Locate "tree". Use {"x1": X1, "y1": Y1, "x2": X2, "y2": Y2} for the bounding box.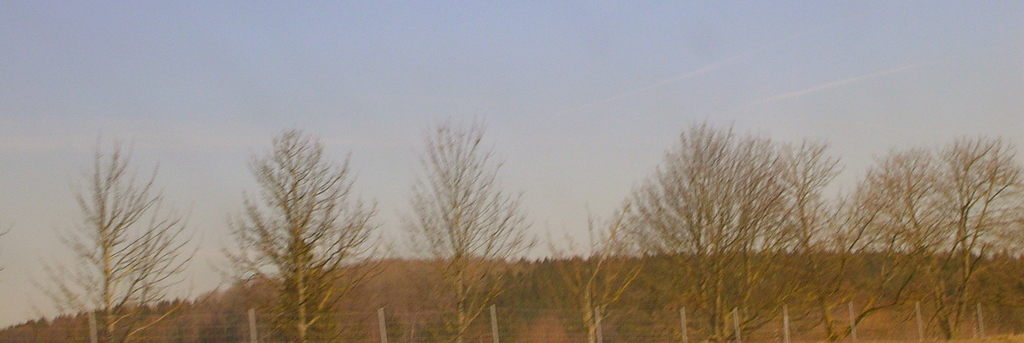
{"x1": 918, "y1": 130, "x2": 1023, "y2": 342}.
